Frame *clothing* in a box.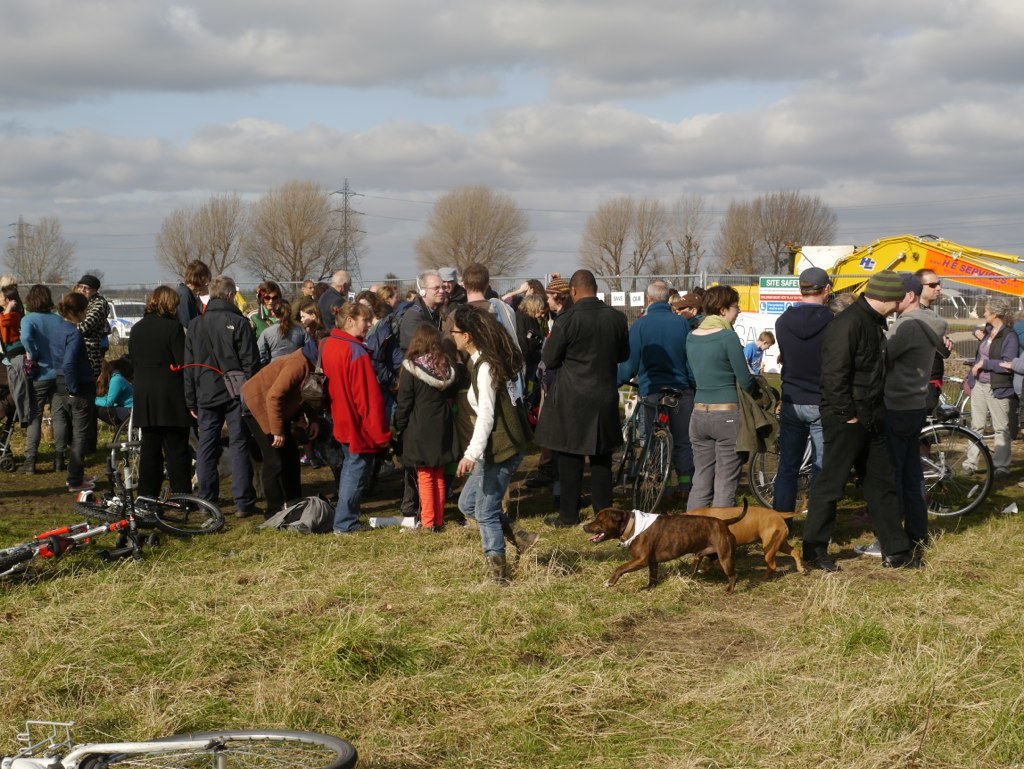
pyautogui.locateOnScreen(34, 313, 101, 484).
